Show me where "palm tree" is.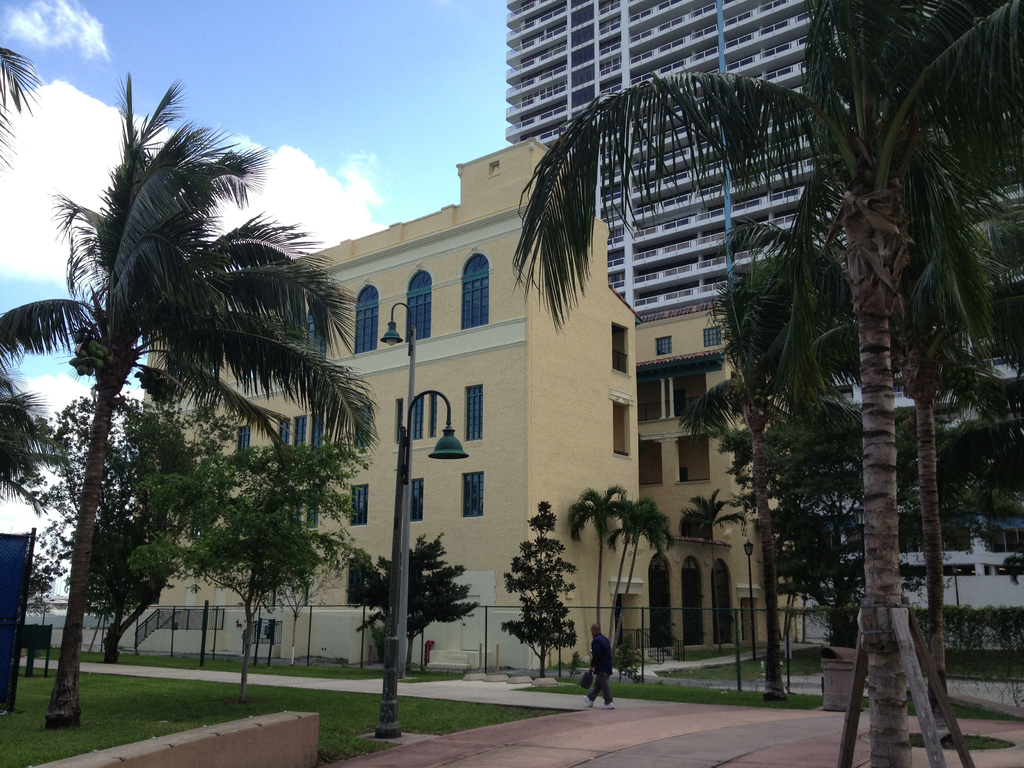
"palm tree" is at (828,266,1011,703).
